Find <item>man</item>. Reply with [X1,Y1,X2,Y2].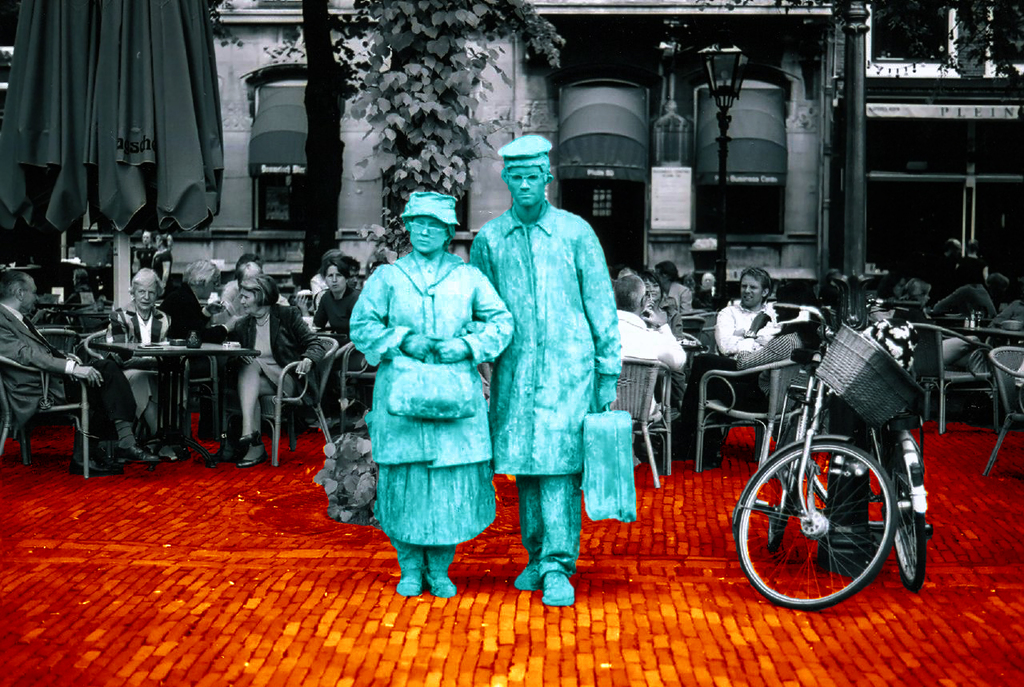
[156,258,246,441].
